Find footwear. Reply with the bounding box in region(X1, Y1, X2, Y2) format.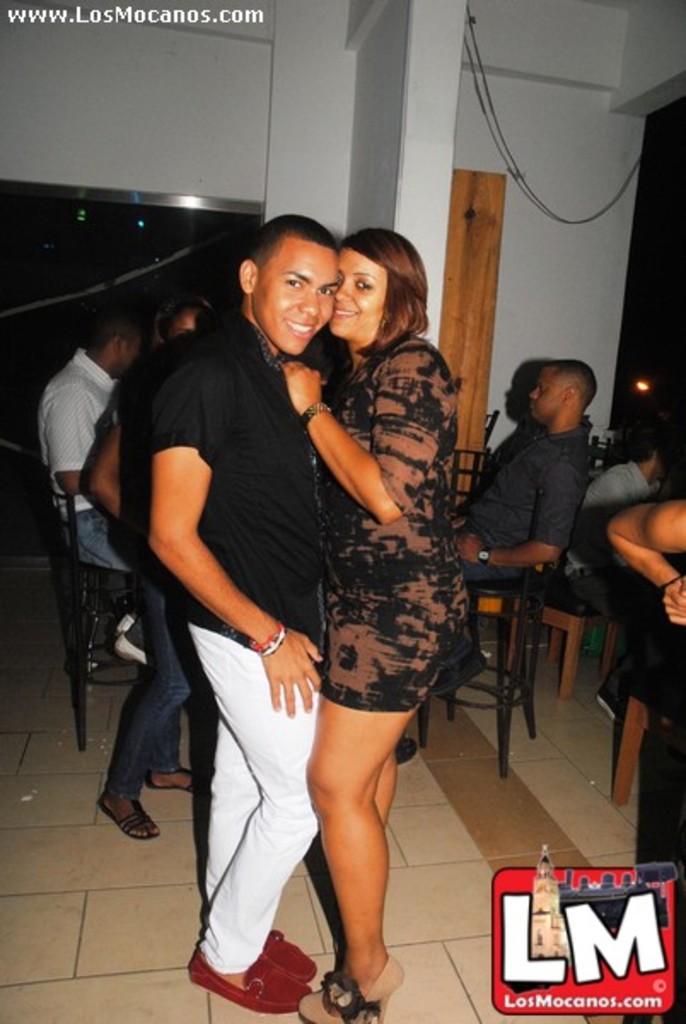
region(304, 954, 410, 1022).
